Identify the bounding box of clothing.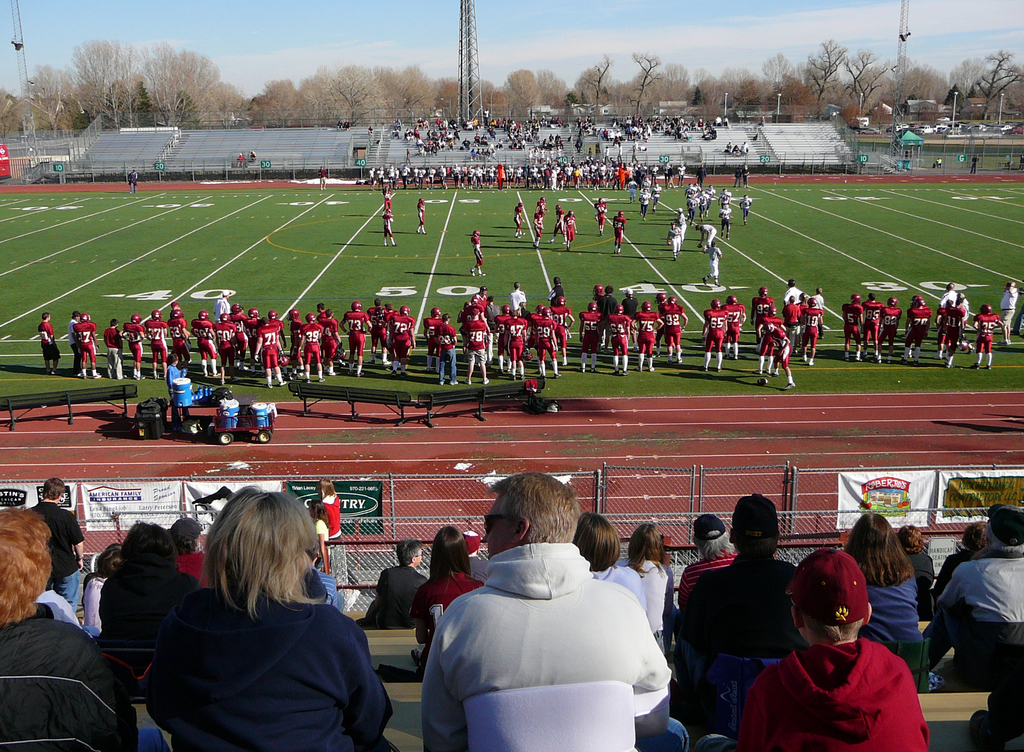
{"left": 419, "top": 198, "right": 428, "bottom": 232}.
